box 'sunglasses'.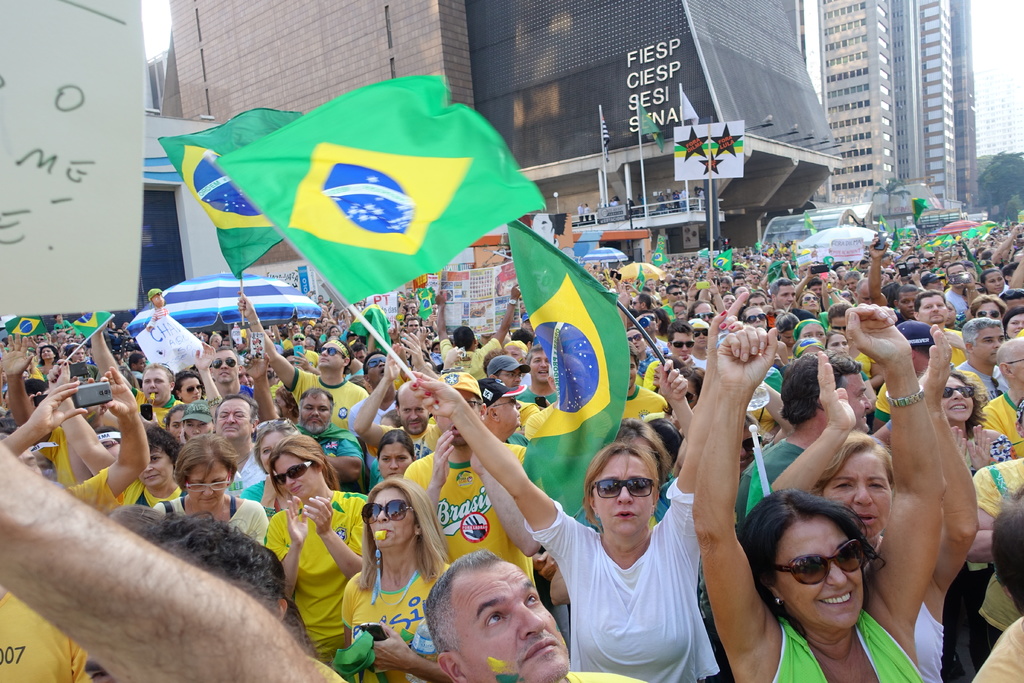
bbox=[291, 332, 307, 341].
